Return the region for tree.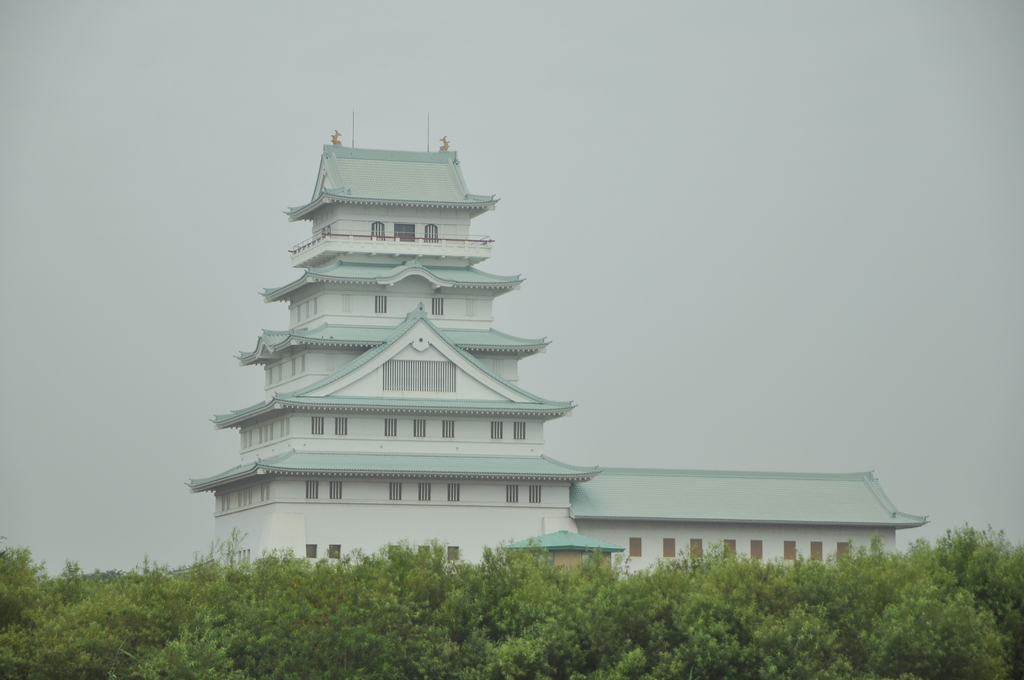
<bbox>930, 542, 1016, 617</bbox>.
